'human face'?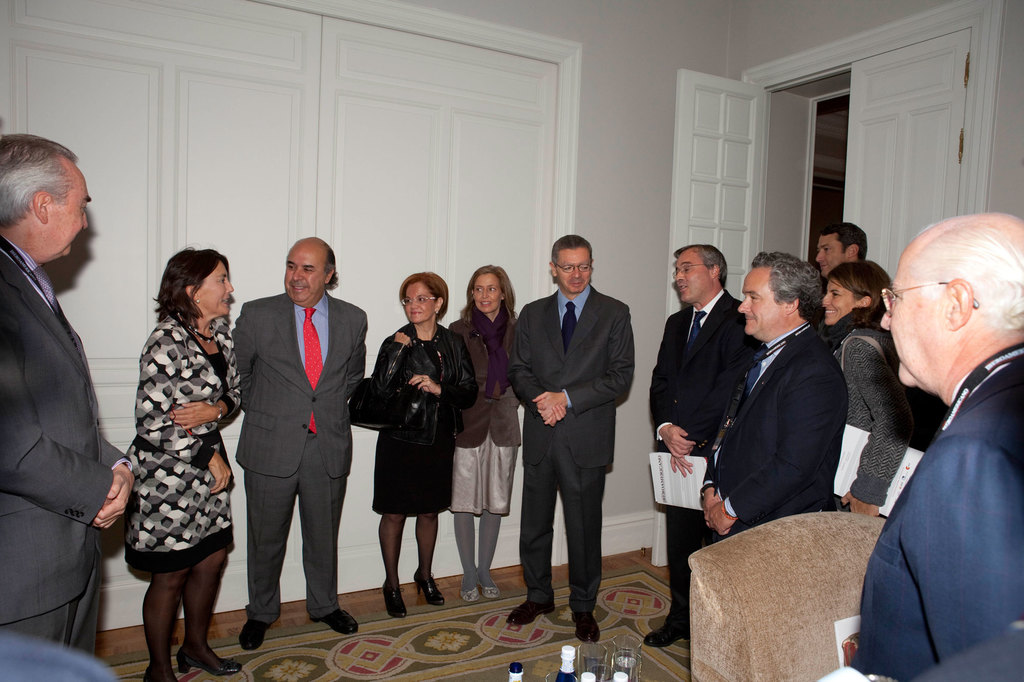
detection(51, 159, 94, 263)
